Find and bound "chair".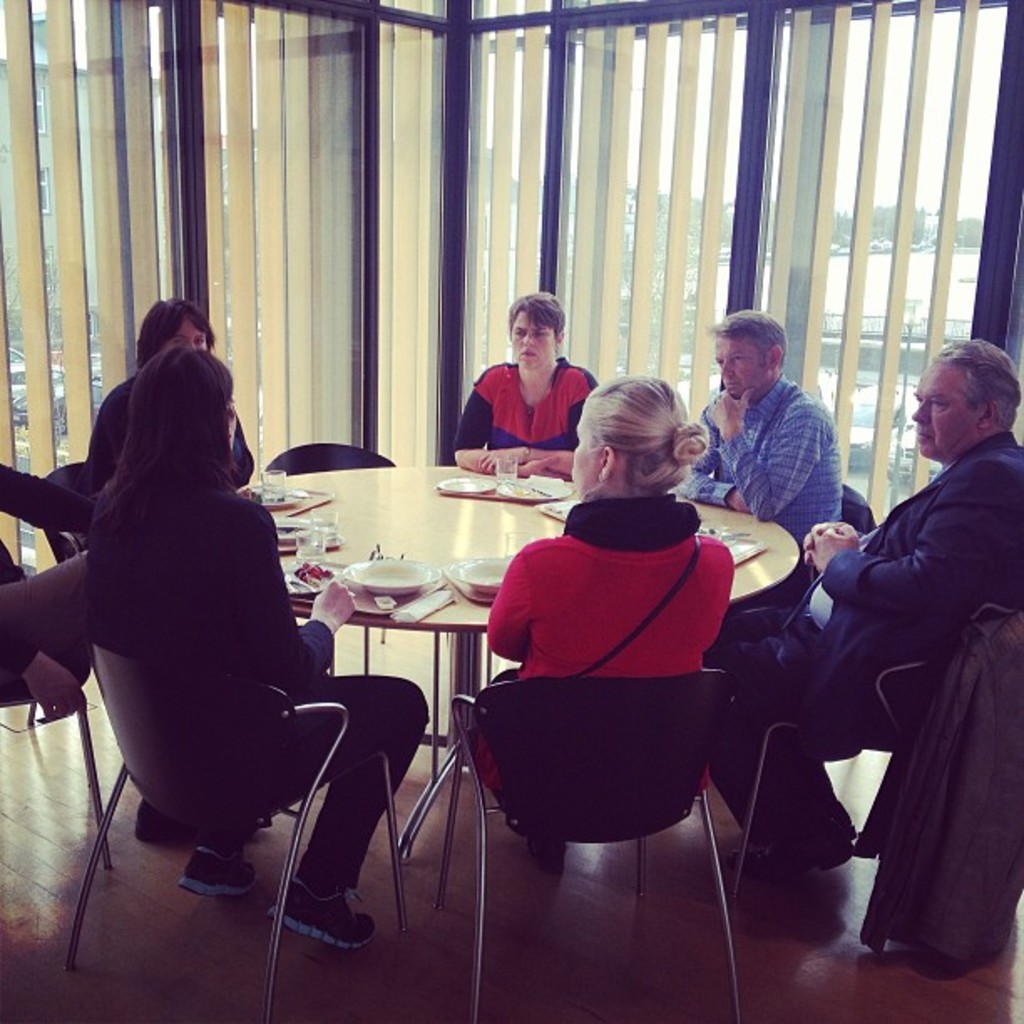
Bound: (28, 458, 115, 724).
